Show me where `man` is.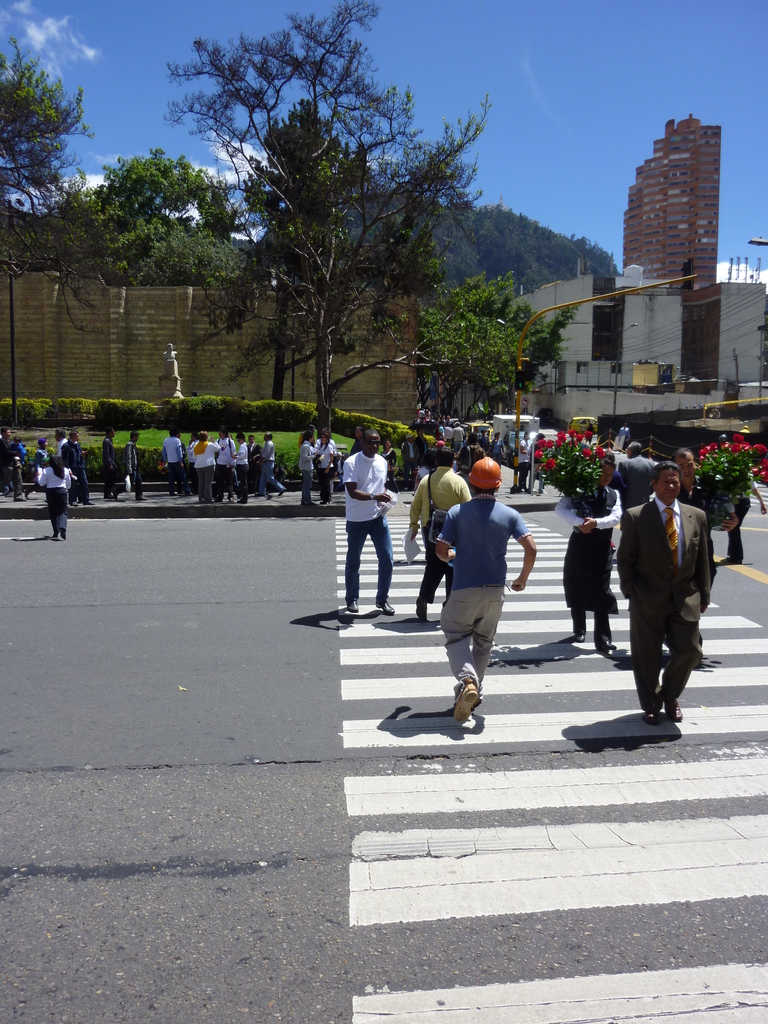
`man` is at detection(60, 430, 92, 507).
